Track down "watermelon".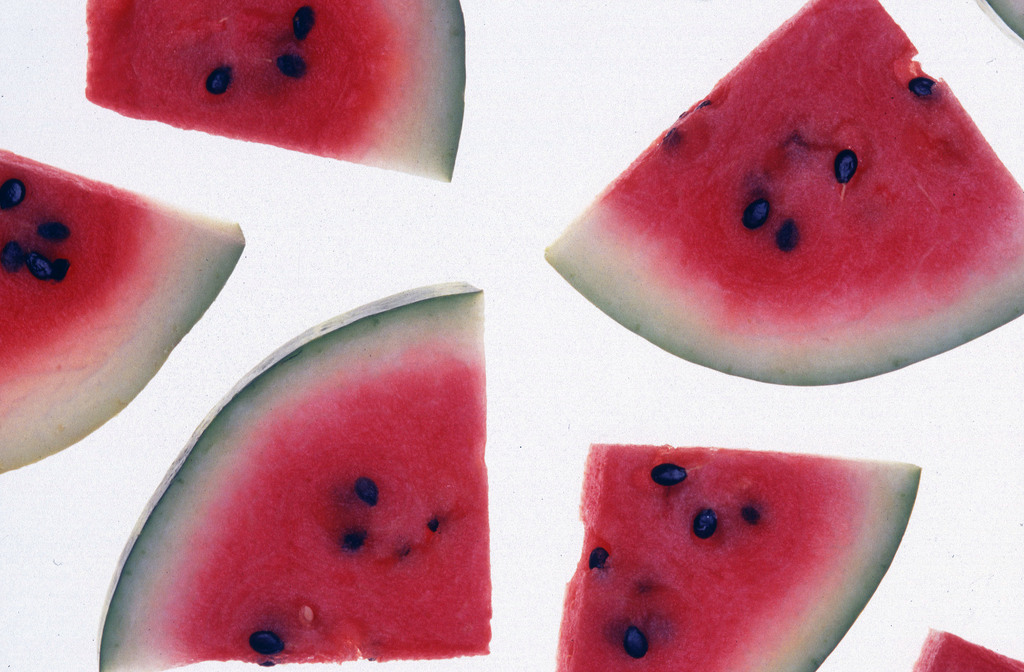
Tracked to rect(0, 147, 244, 475).
